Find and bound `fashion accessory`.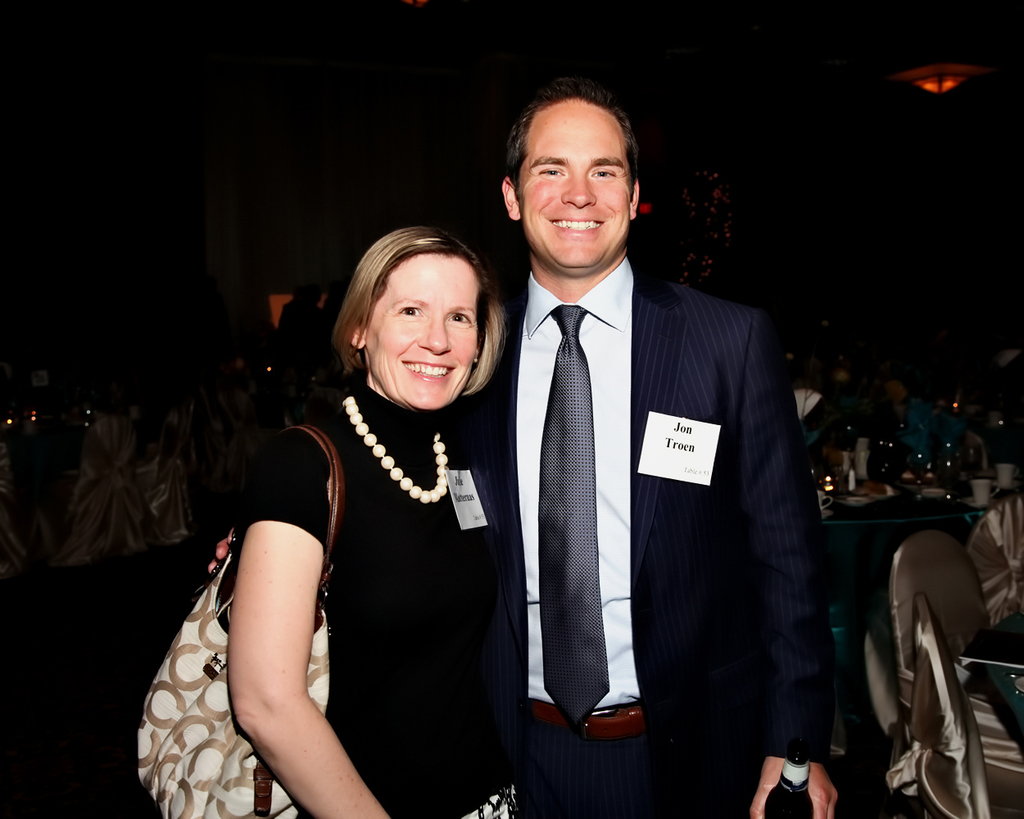
Bound: [338,396,451,500].
